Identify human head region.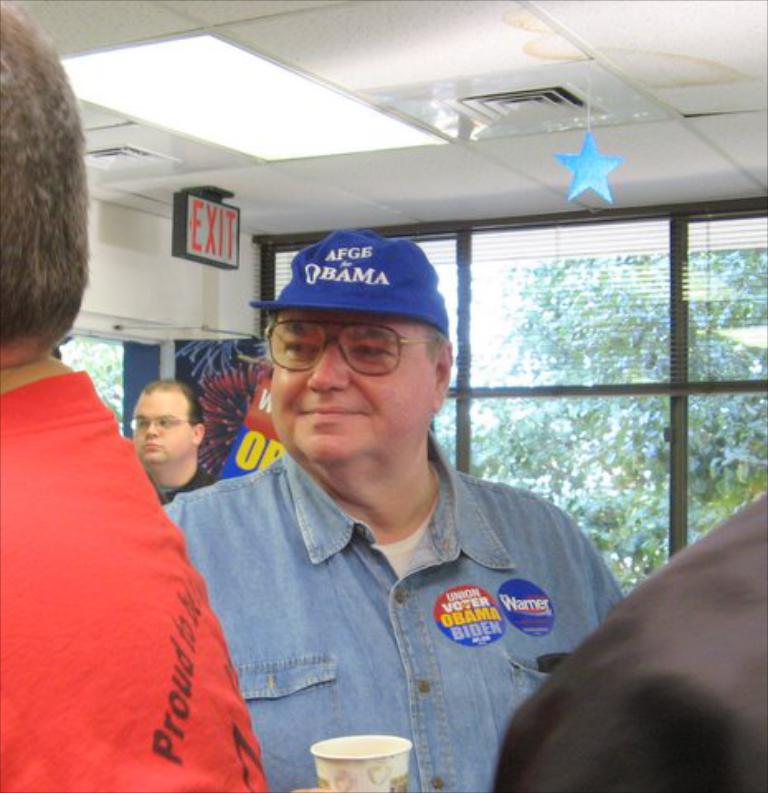
Region: (248, 236, 472, 459).
